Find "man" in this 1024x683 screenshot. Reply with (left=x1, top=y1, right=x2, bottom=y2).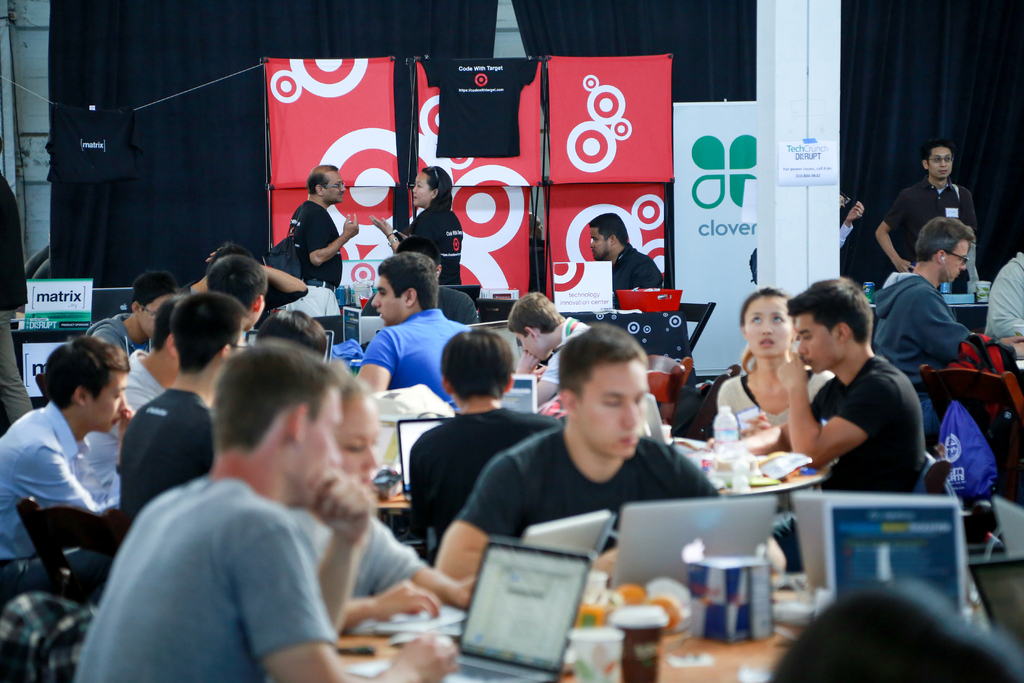
(left=201, top=252, right=272, bottom=372).
